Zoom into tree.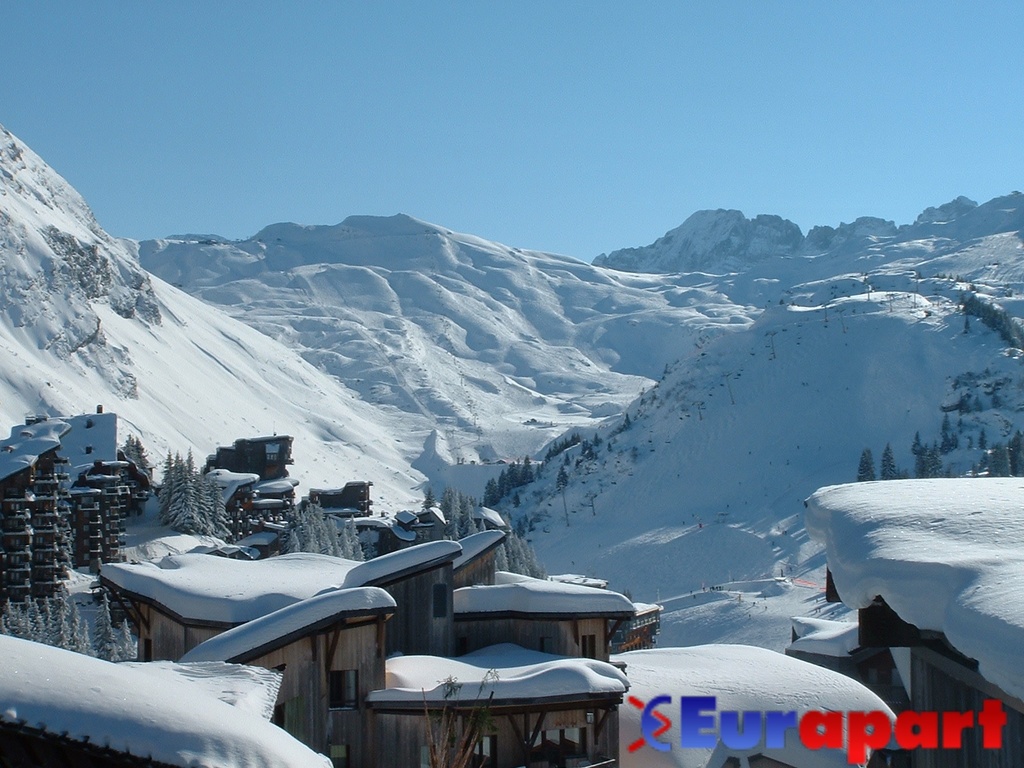
Zoom target: 479 479 501 511.
